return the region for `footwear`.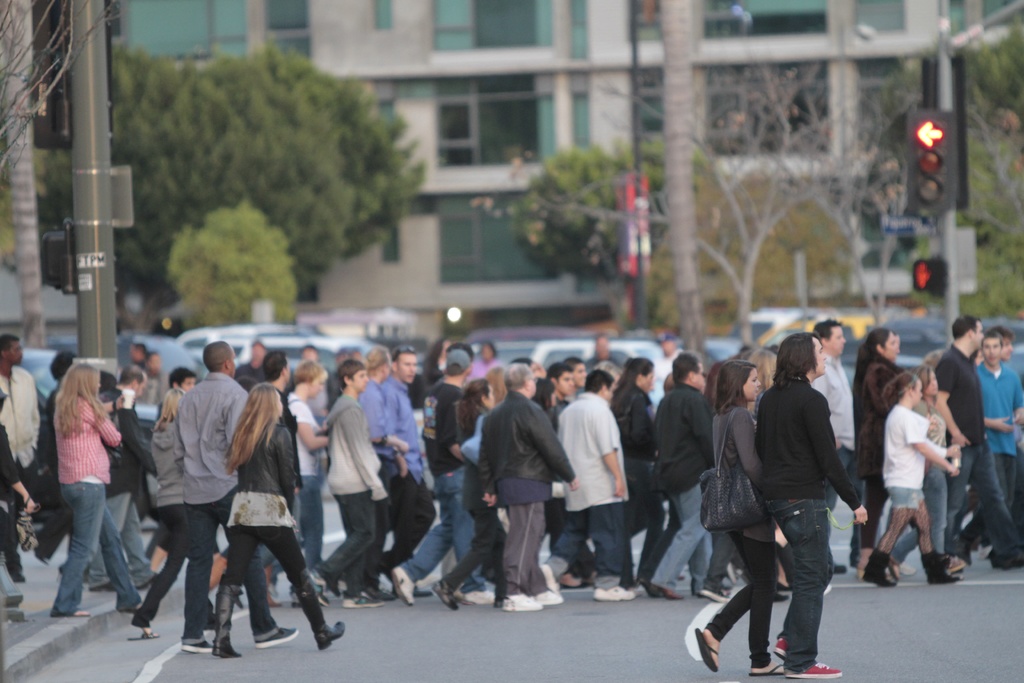
select_region(773, 595, 788, 600).
